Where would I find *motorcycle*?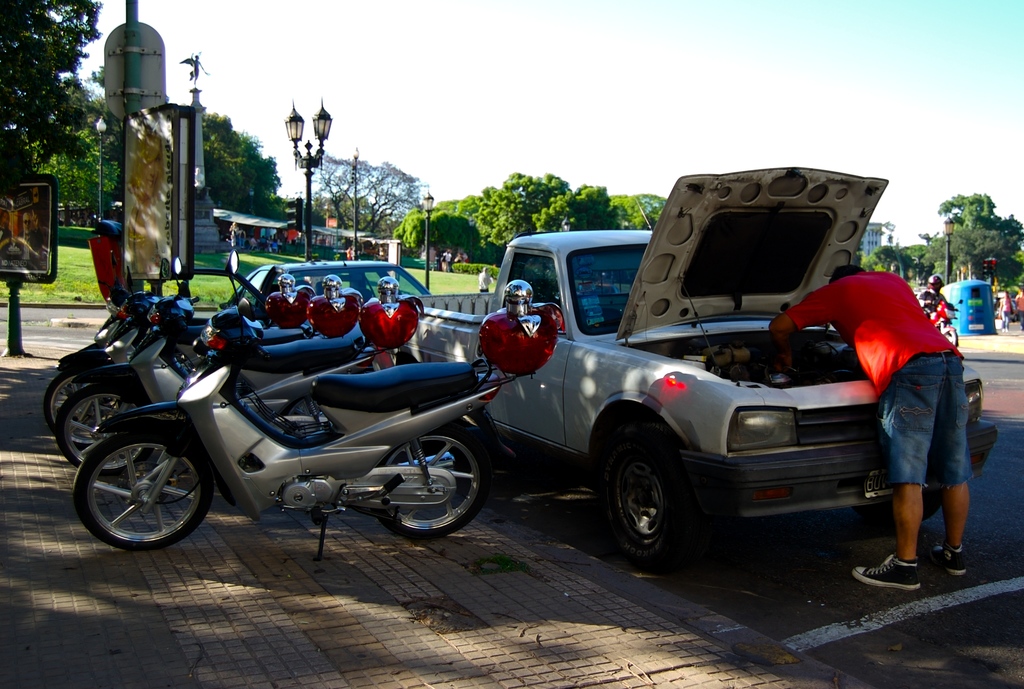
At box=[921, 293, 963, 347].
